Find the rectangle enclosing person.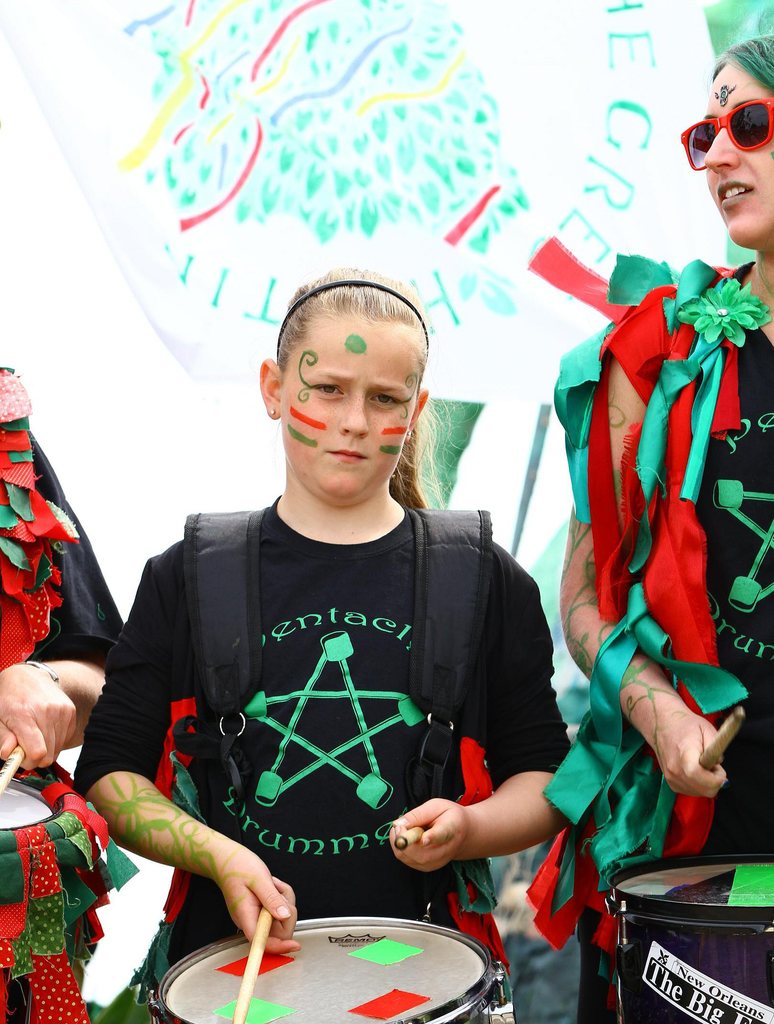
region(128, 236, 558, 946).
